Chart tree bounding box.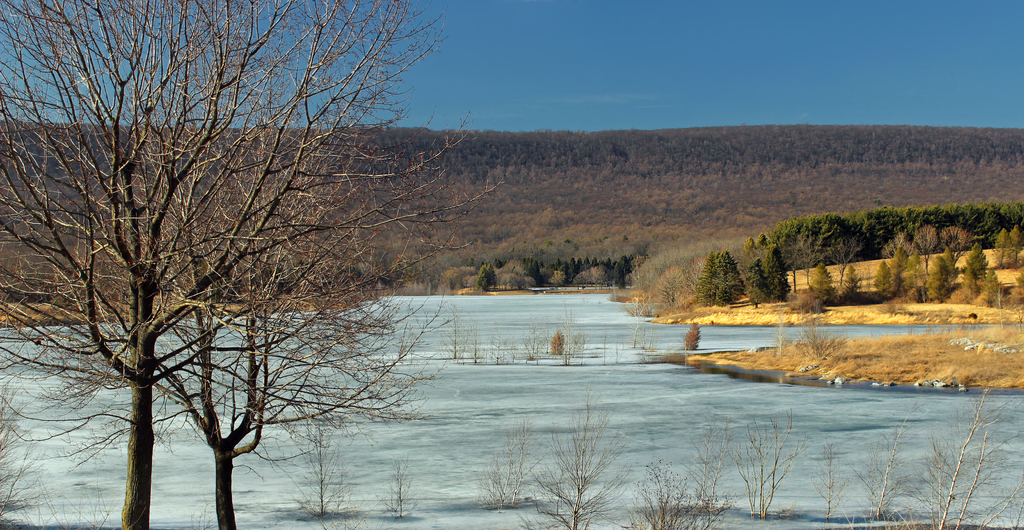
Charted: select_region(845, 266, 862, 293).
